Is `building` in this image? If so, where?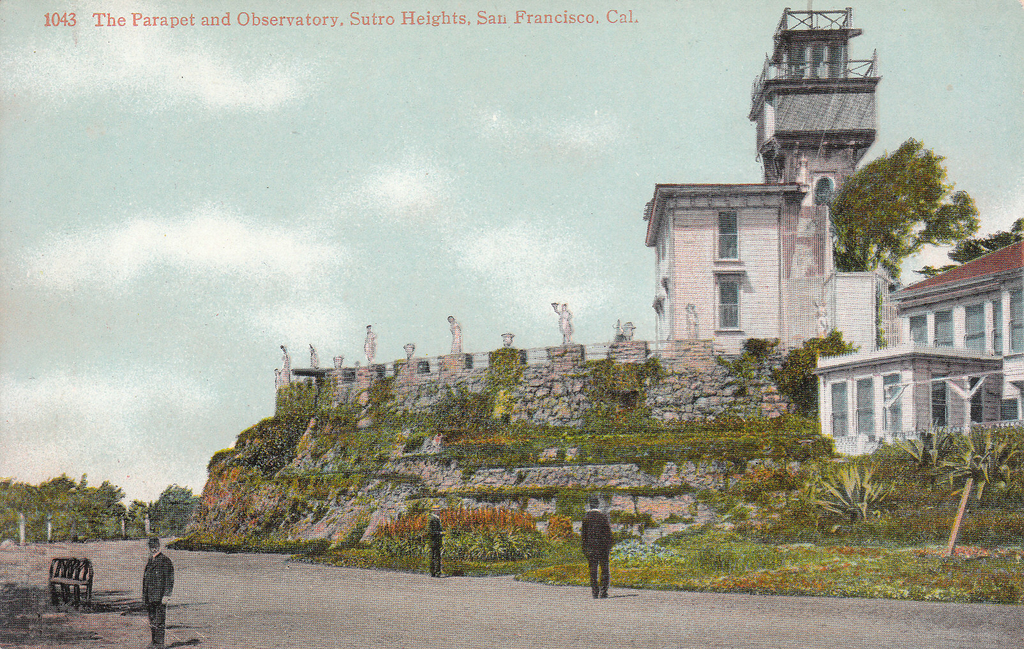
Yes, at 815 272 887 352.
